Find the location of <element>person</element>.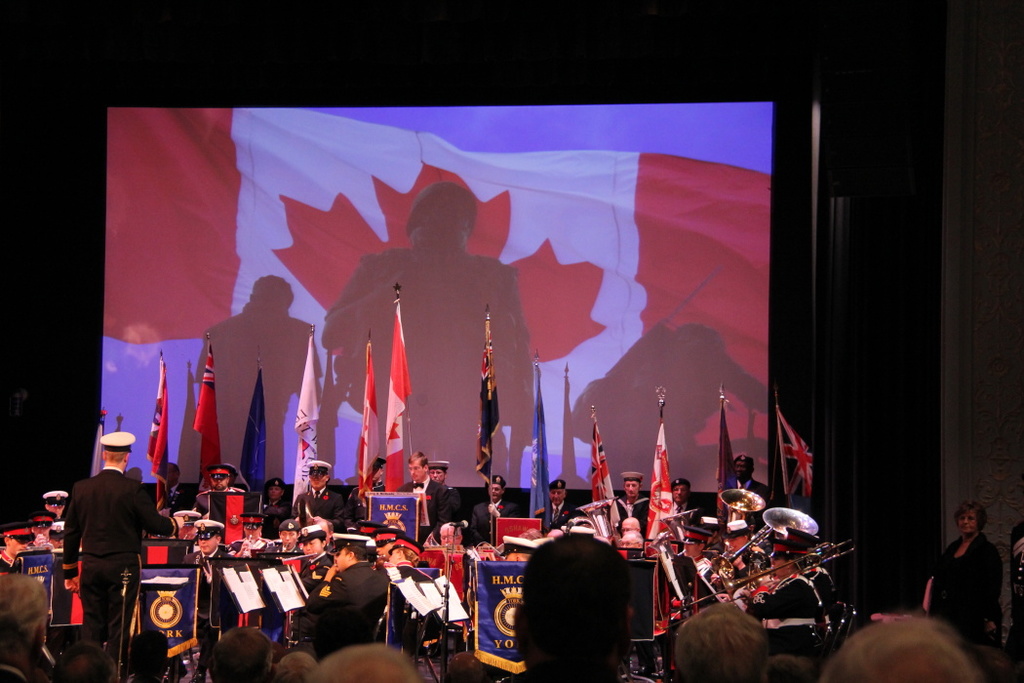
Location: [left=568, top=315, right=767, bottom=484].
